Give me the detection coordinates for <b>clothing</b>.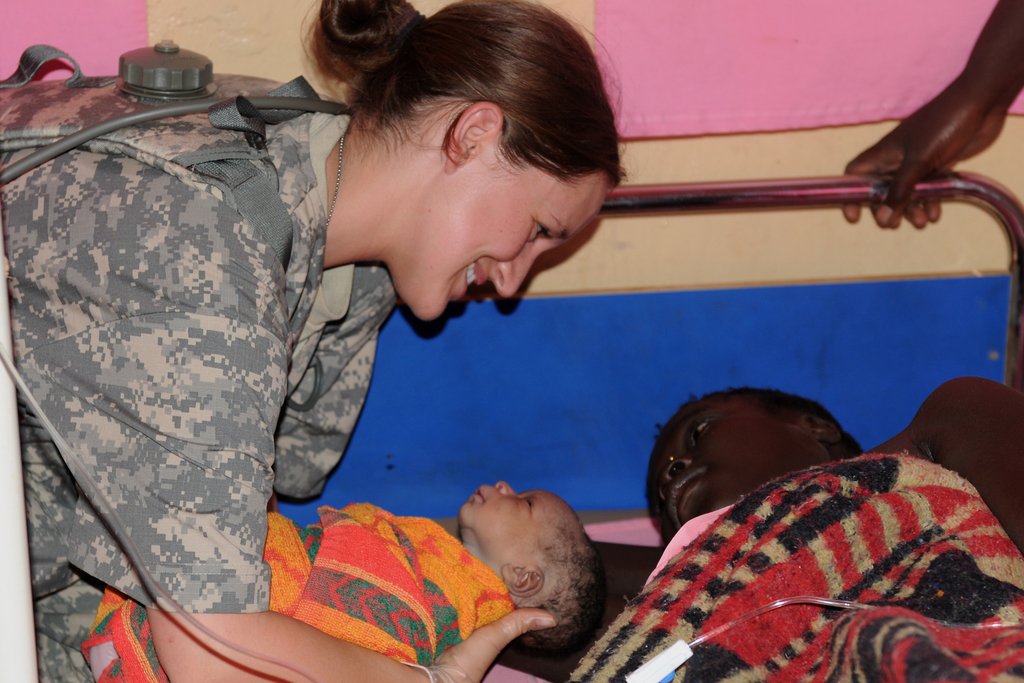
633 494 754 580.
